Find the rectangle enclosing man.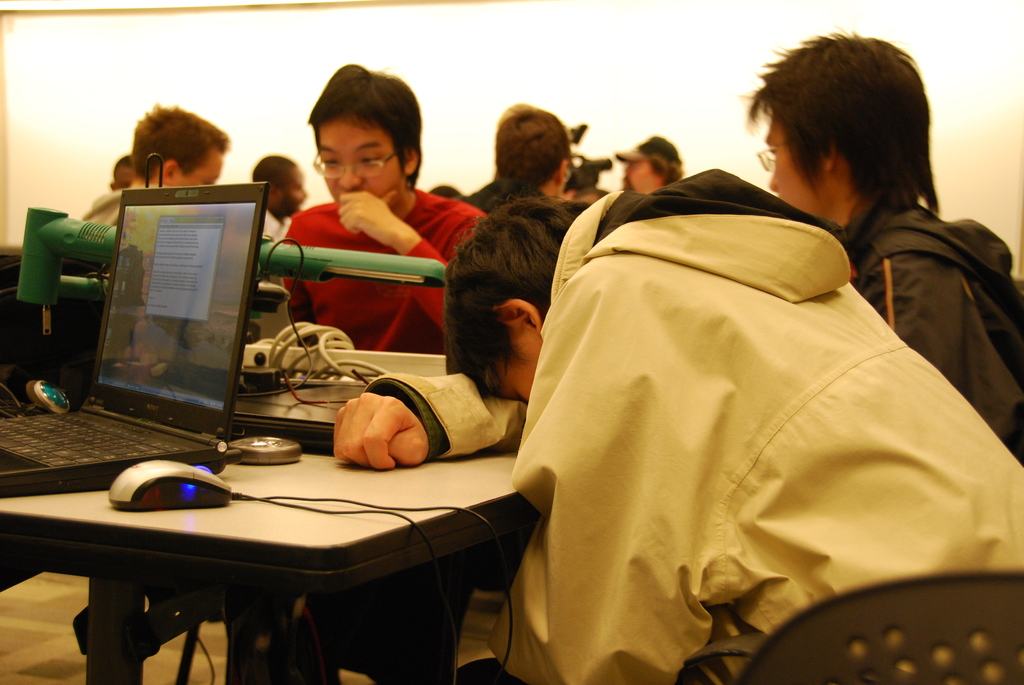
x1=91, y1=100, x2=262, y2=205.
